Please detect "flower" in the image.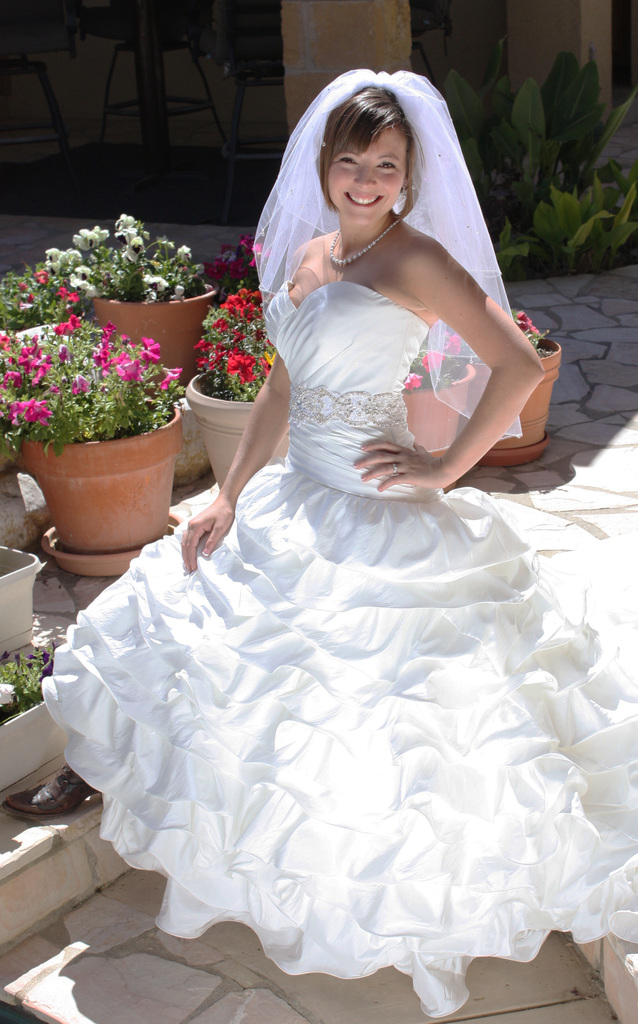
x1=114 y1=353 x2=147 y2=379.
